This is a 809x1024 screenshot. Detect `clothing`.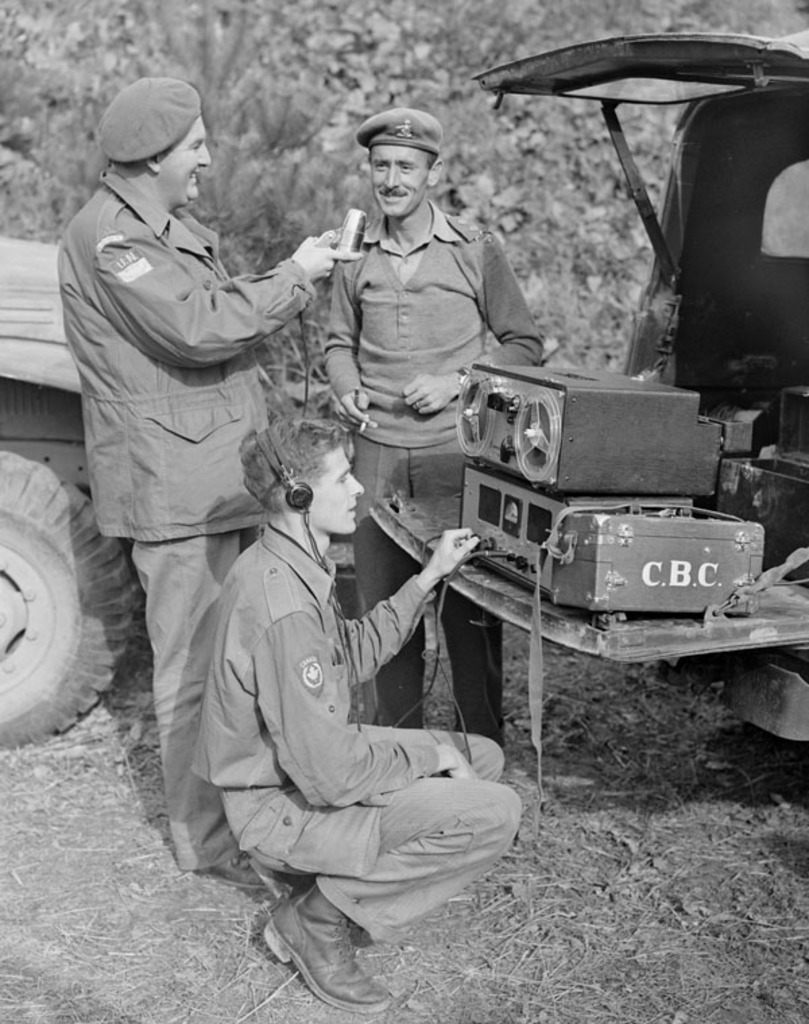
194, 522, 518, 948.
